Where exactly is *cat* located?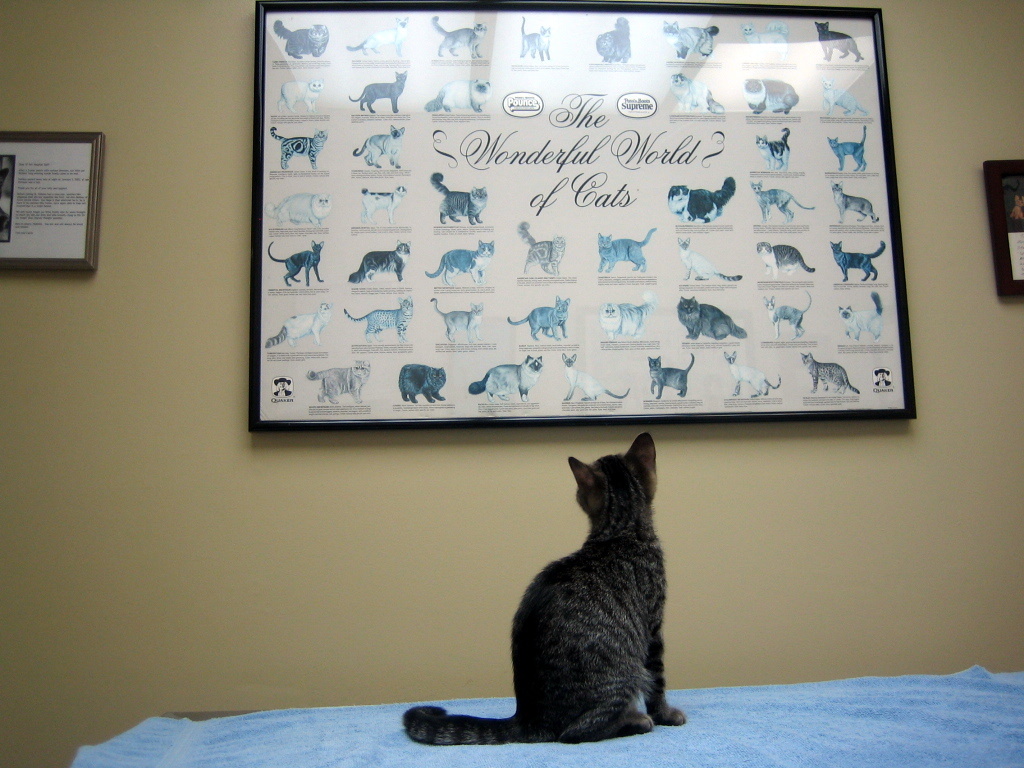
Its bounding box is <bbox>760, 241, 814, 276</bbox>.
